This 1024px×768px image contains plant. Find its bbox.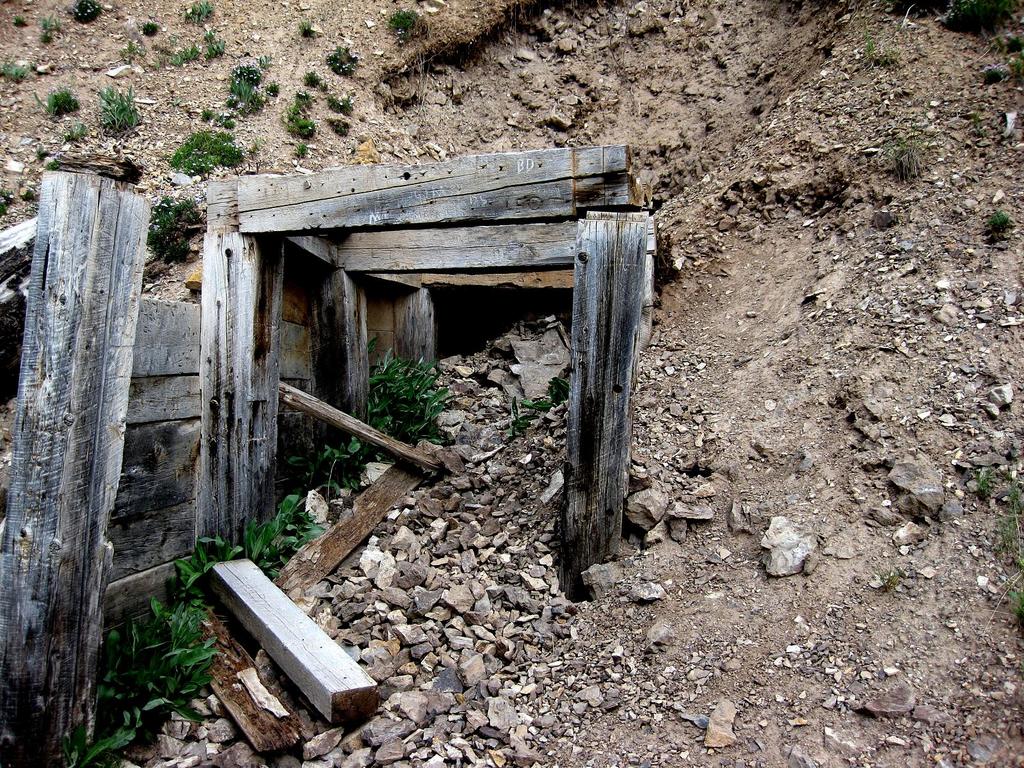
<region>78, 520, 225, 749</region>.
